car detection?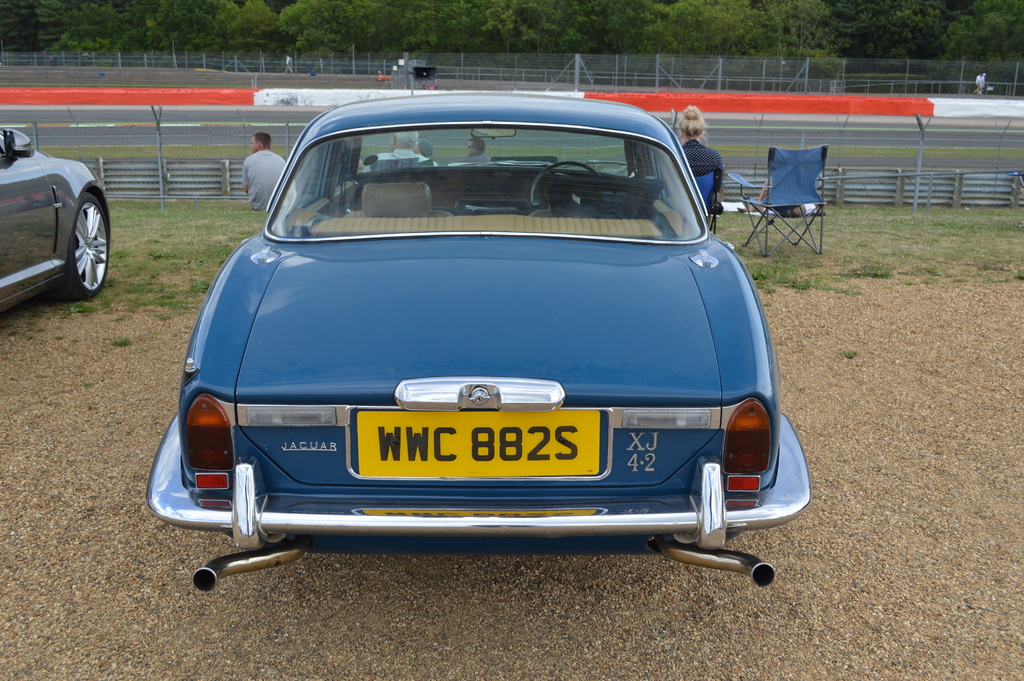
select_region(0, 125, 110, 319)
